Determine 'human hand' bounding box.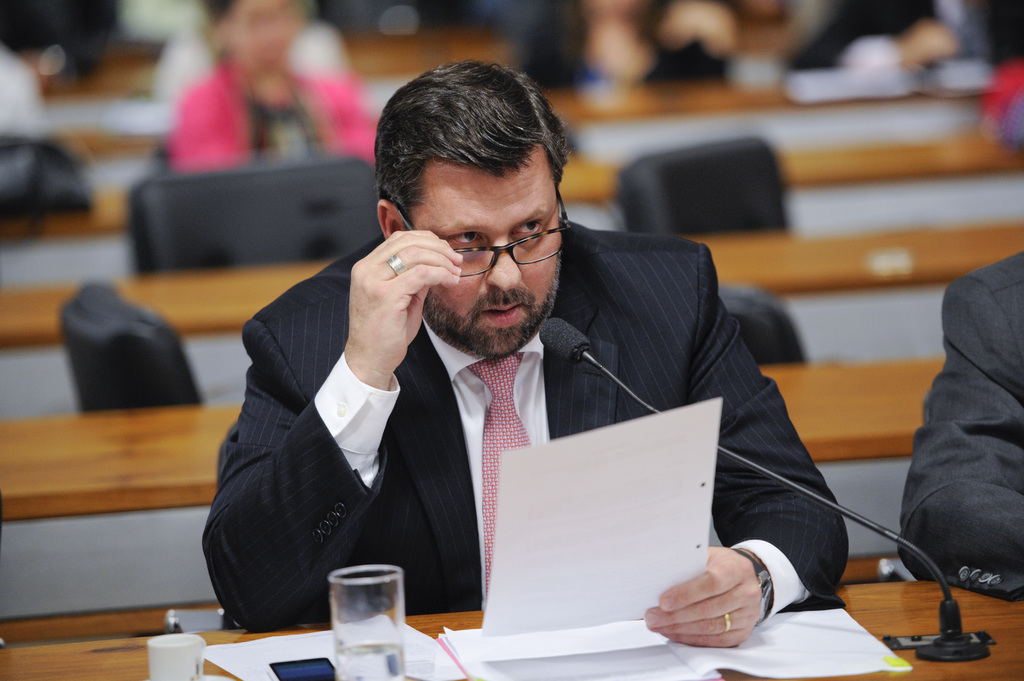
Determined: x1=902 y1=20 x2=967 y2=63.
